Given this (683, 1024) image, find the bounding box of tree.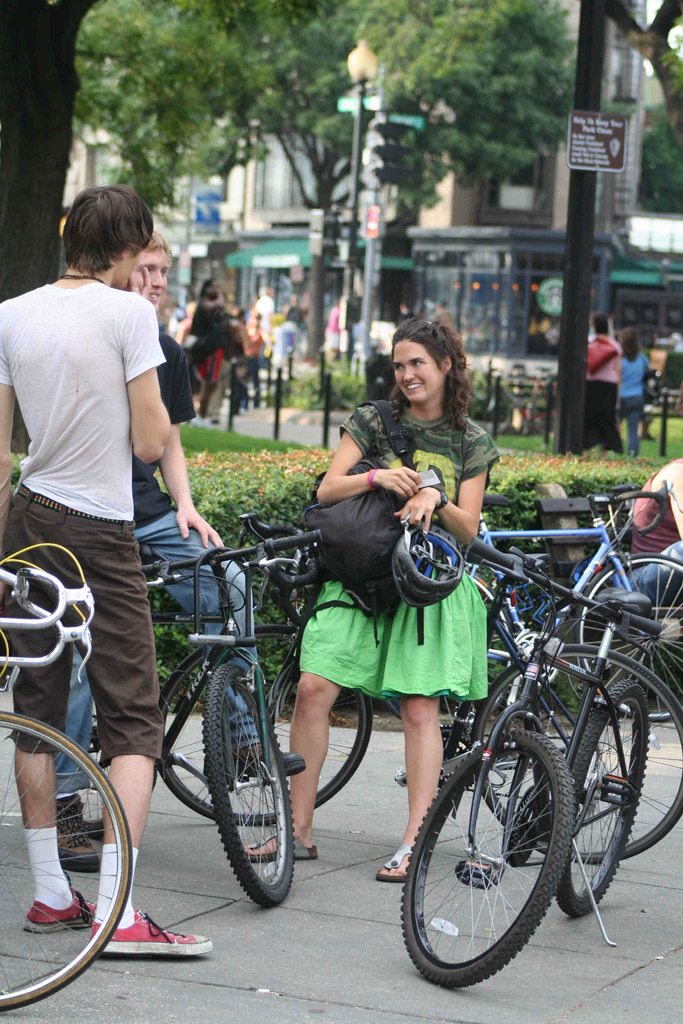
crop(0, 0, 103, 456).
